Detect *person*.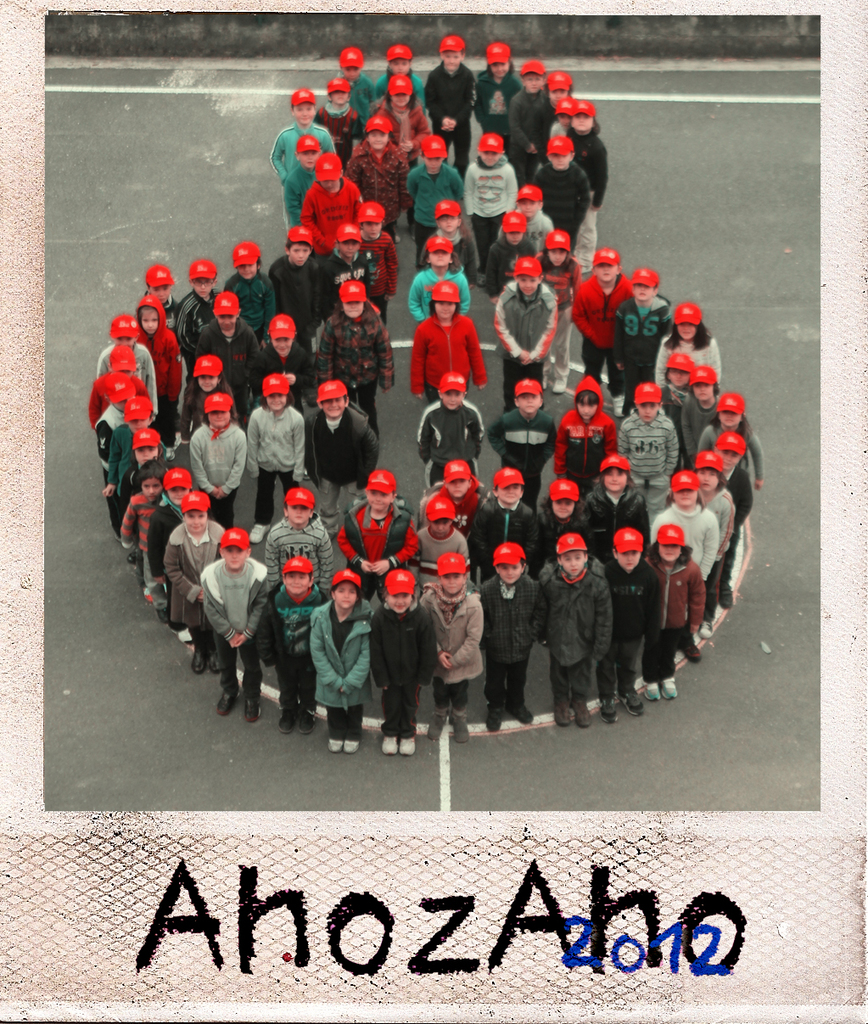
Detected at pyautogui.locateOnScreen(494, 250, 561, 411).
